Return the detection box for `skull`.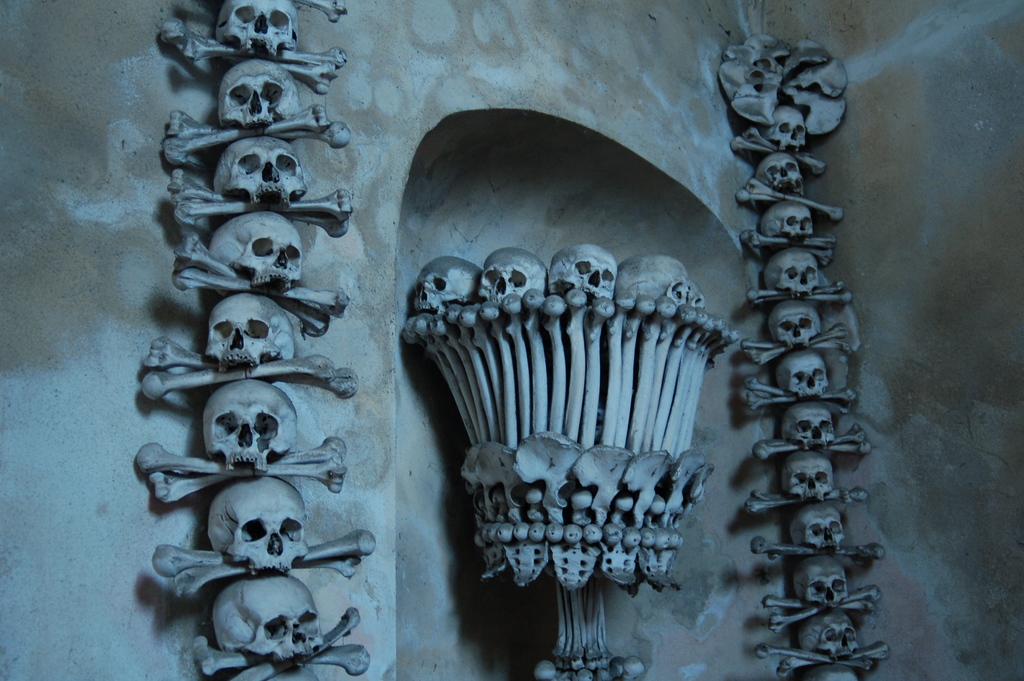
[799, 556, 845, 606].
